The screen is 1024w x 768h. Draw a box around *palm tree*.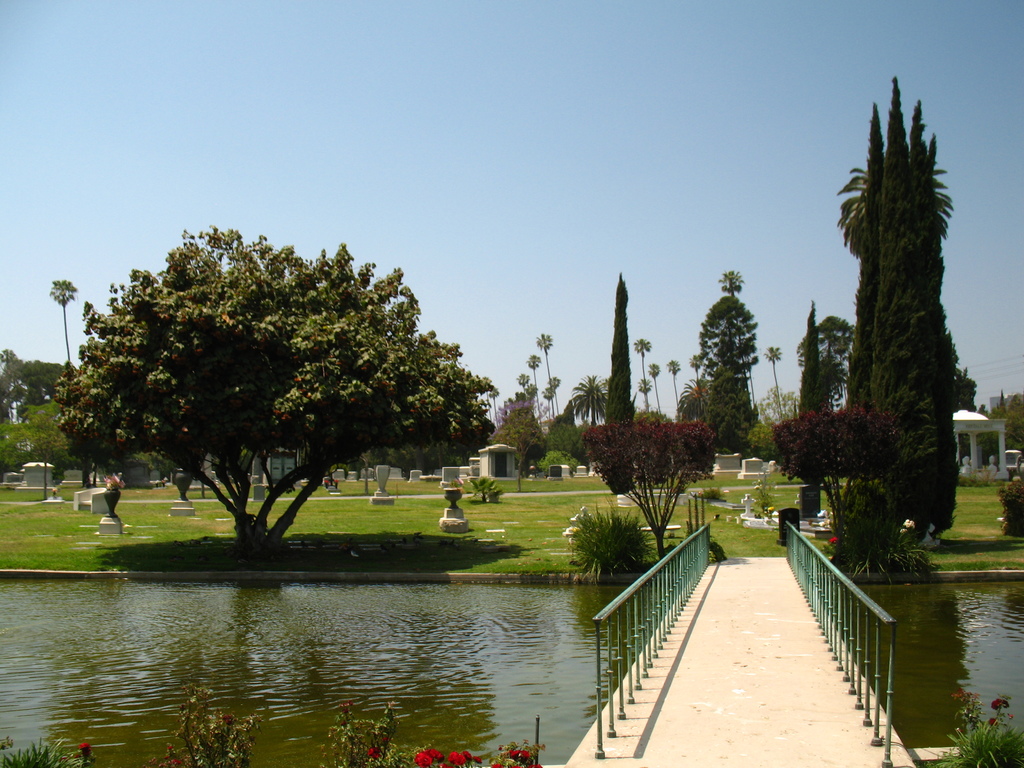
689, 348, 703, 403.
